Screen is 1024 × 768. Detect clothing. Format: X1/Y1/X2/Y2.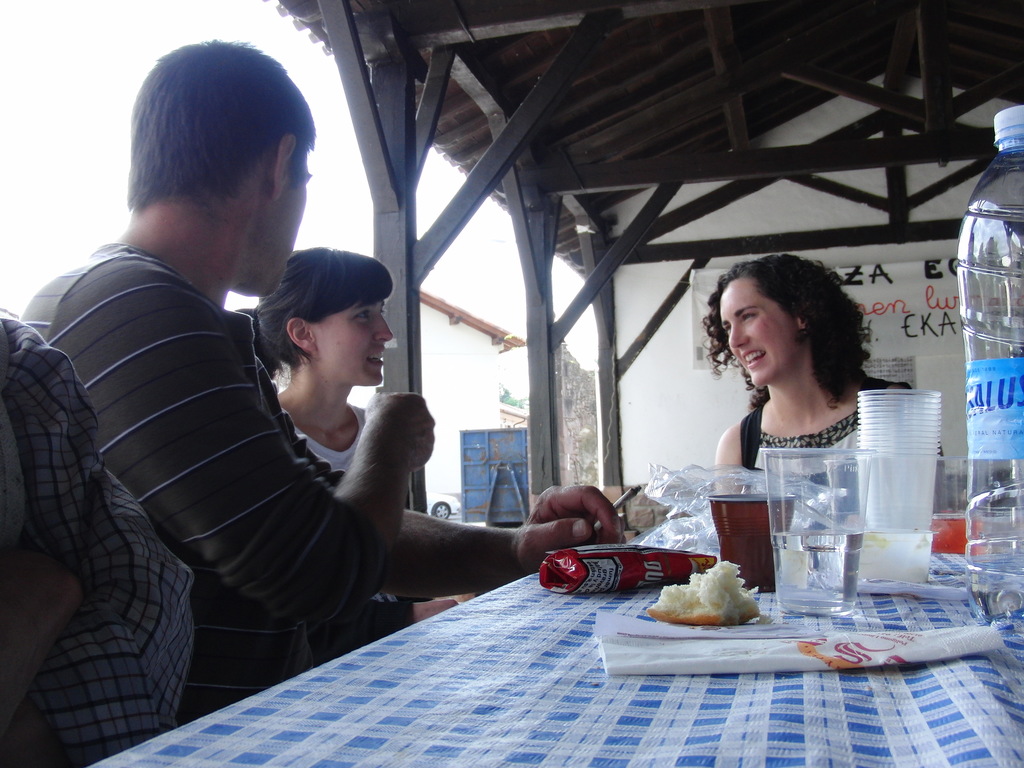
64/217/461/710.
